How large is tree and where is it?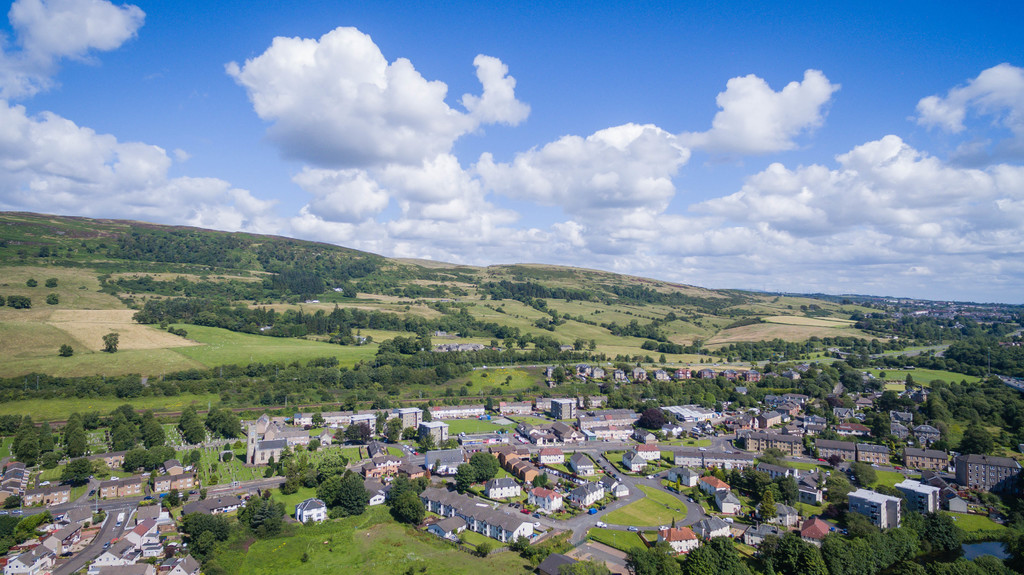
Bounding box: (849, 464, 877, 487).
